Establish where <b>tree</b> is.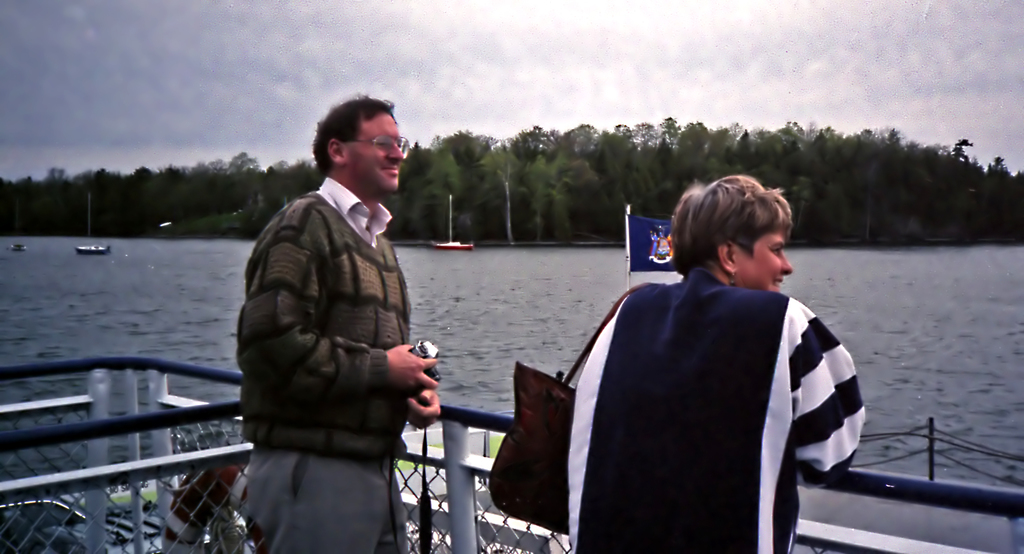
Established at locate(125, 166, 157, 225).
